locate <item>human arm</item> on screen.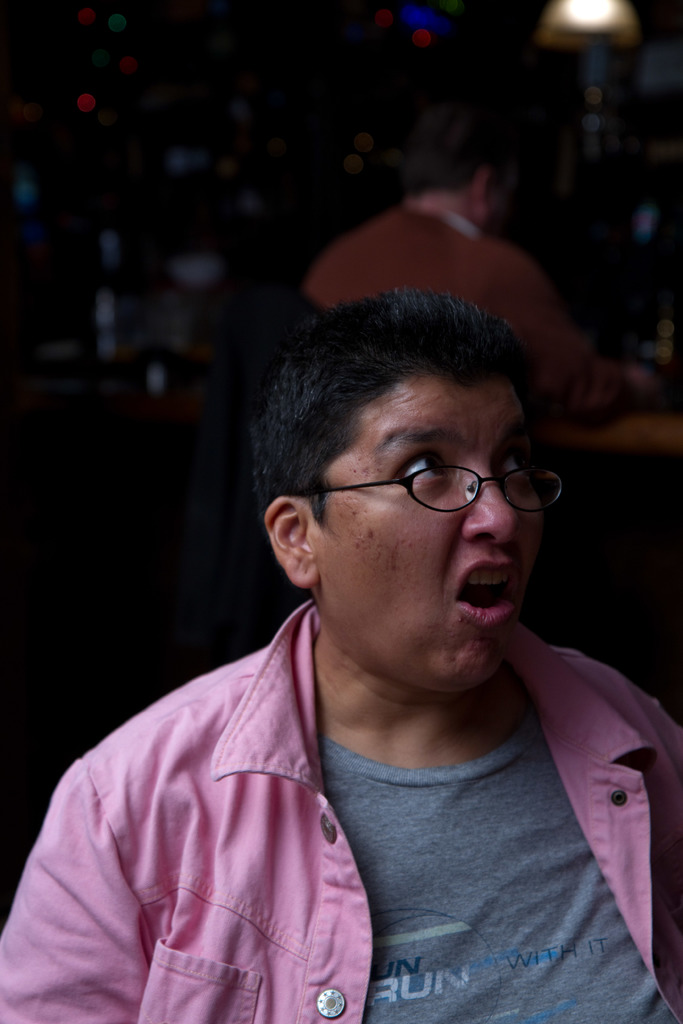
On screen at <region>460, 249, 679, 424</region>.
